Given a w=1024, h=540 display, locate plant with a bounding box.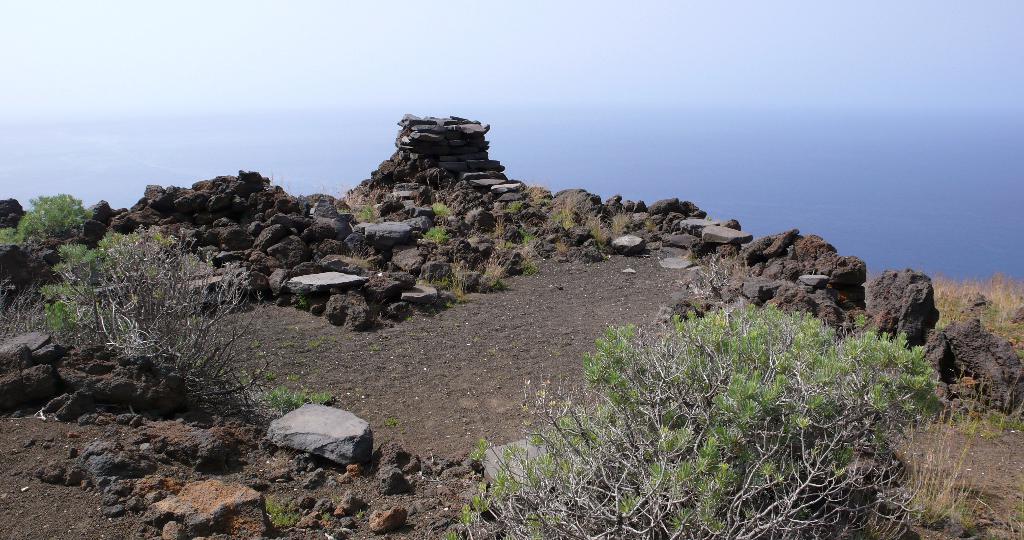
Located: box=[38, 198, 278, 429].
